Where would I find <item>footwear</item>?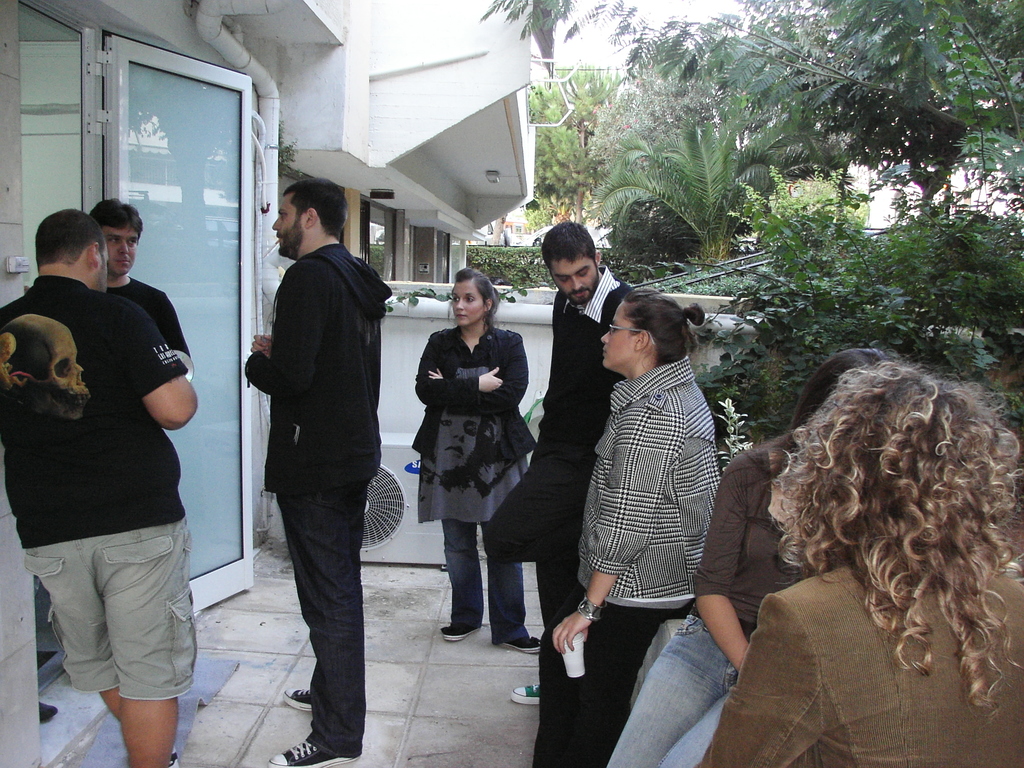
At left=37, top=700, right=60, bottom=724.
